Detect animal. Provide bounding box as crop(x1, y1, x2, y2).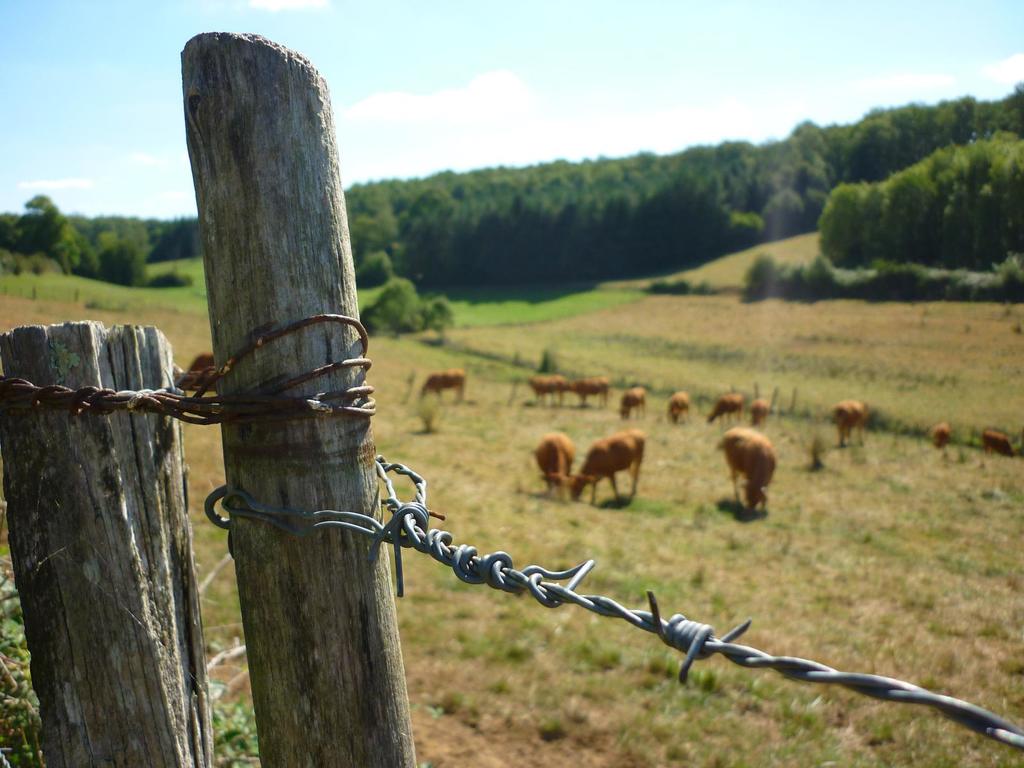
crop(977, 425, 1018, 456).
